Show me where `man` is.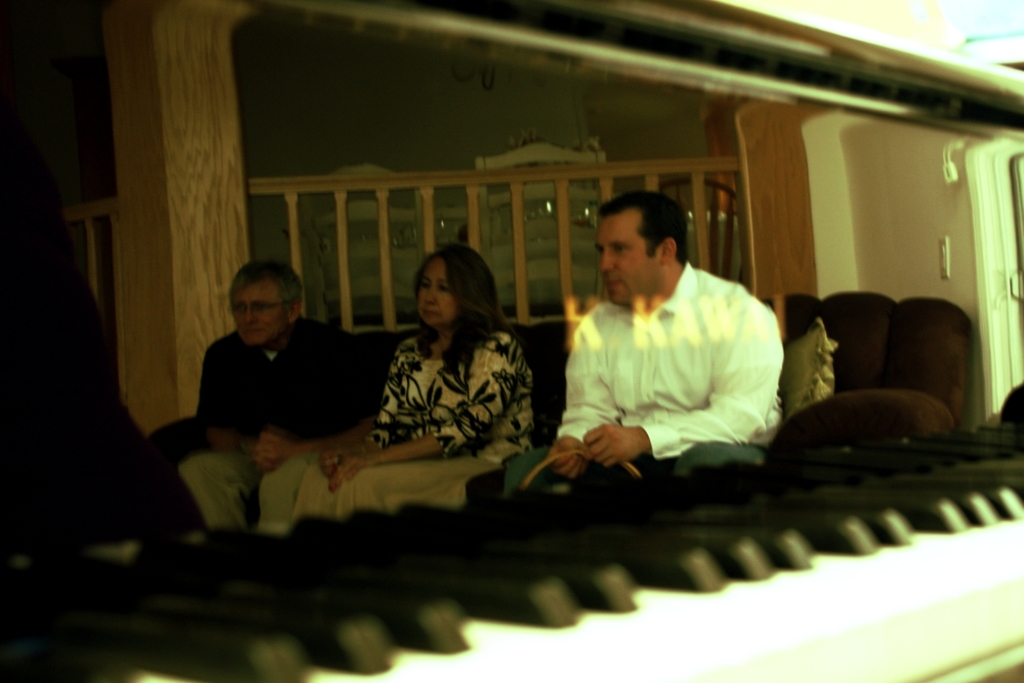
`man` is at x1=544 y1=192 x2=801 y2=506.
